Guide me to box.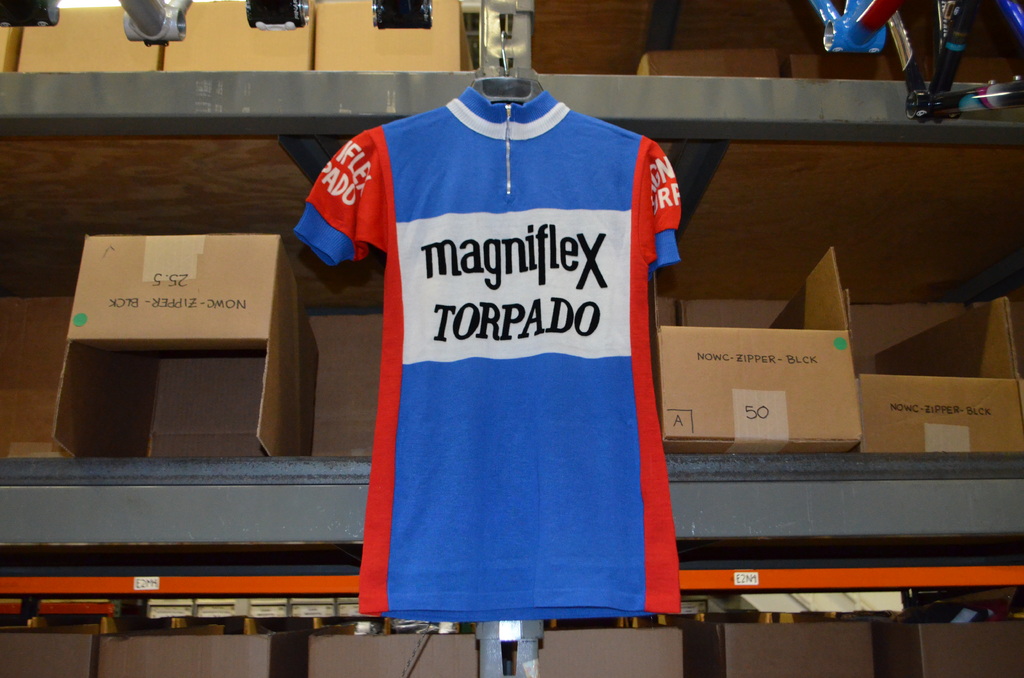
Guidance: 790,54,895,78.
